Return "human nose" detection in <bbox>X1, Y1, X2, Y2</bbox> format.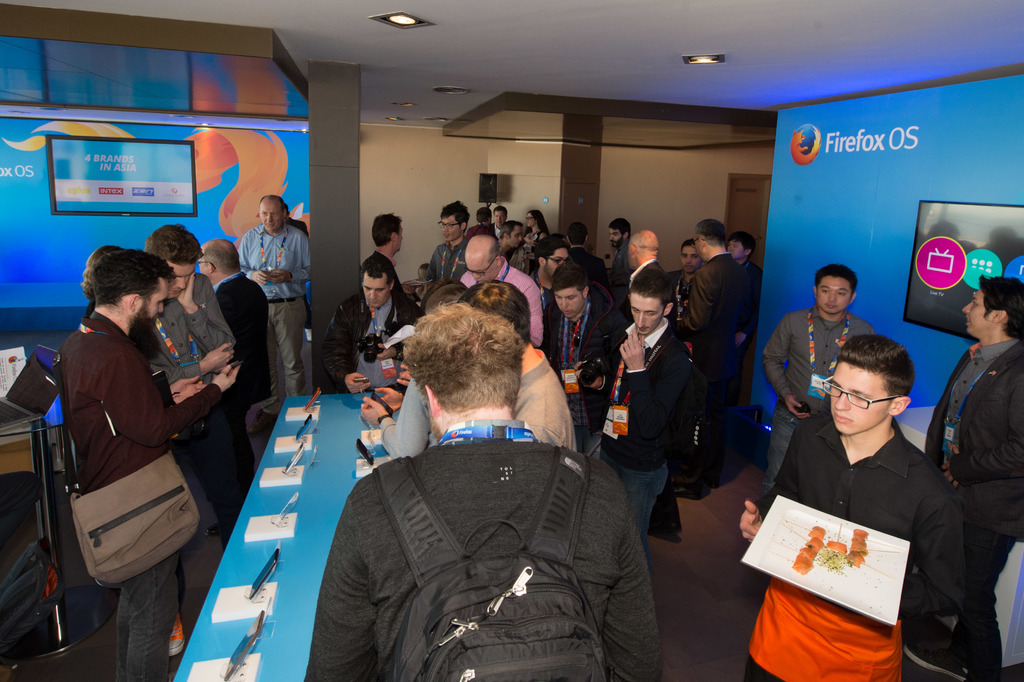
<bbox>829, 291, 836, 304</bbox>.
